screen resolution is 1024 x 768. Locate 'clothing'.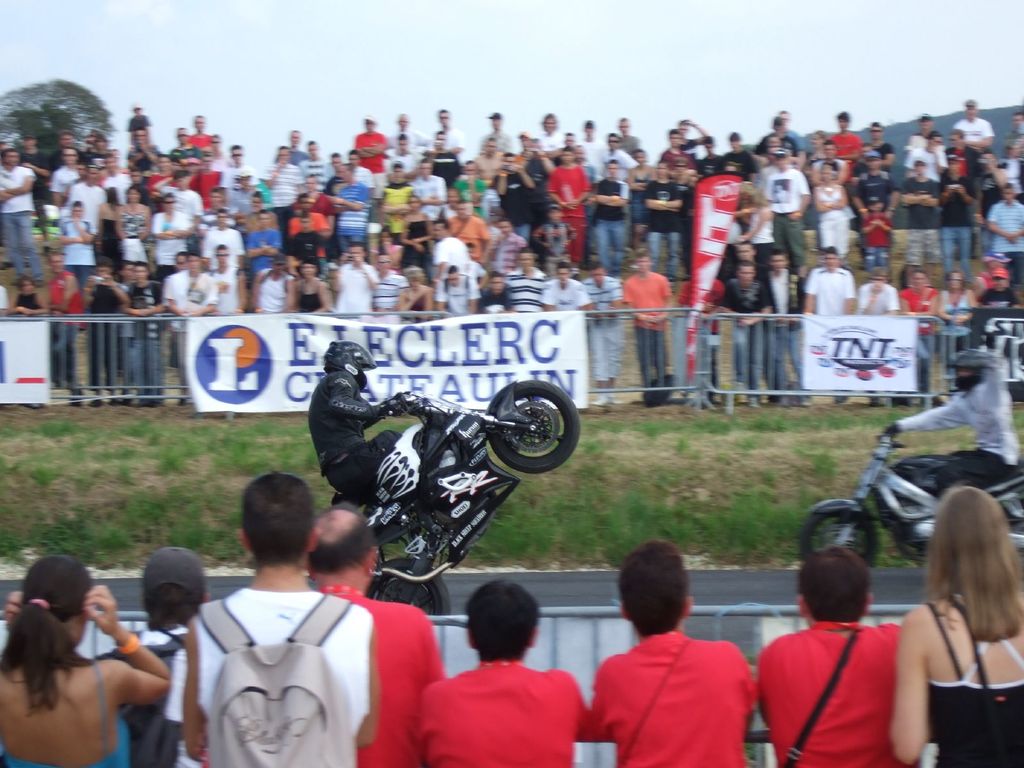
left=763, top=162, right=805, bottom=261.
